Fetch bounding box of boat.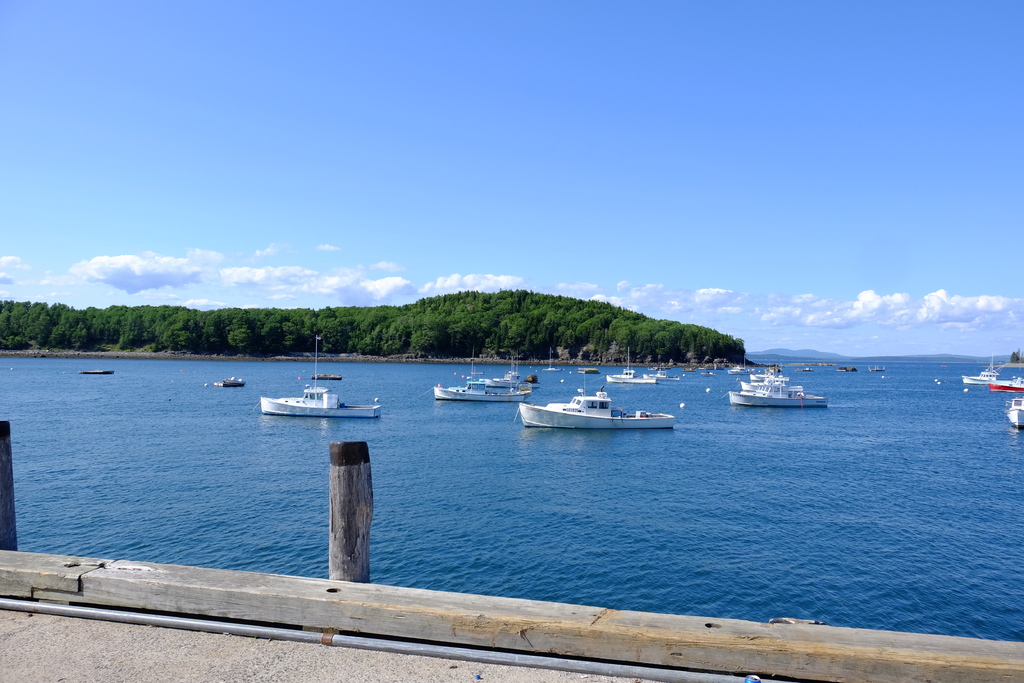
Bbox: l=998, t=389, r=1023, b=431.
